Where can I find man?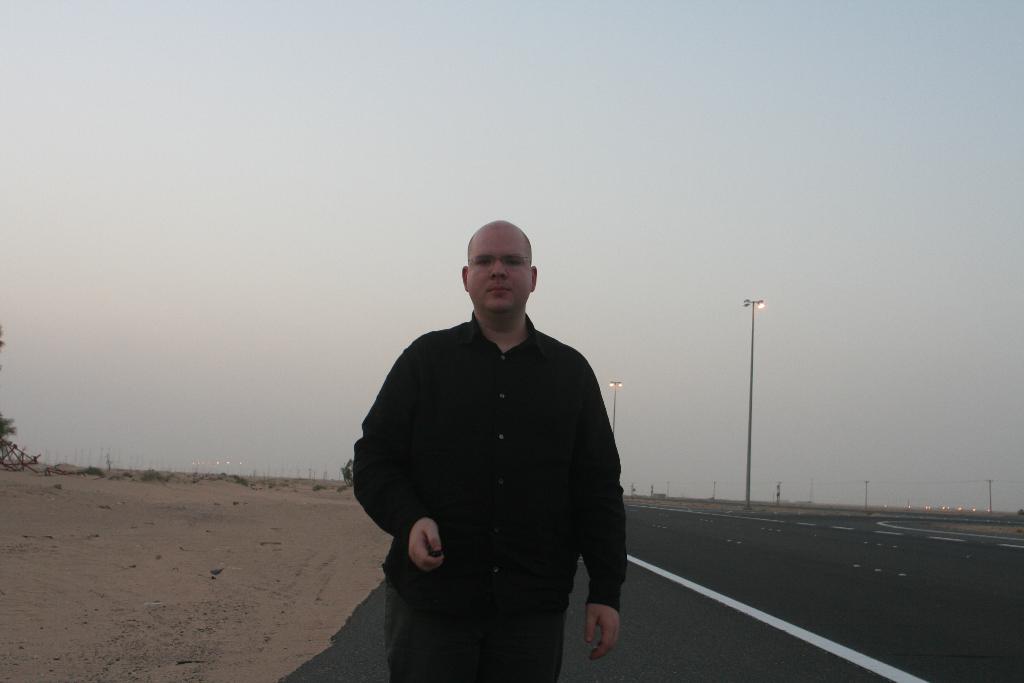
You can find it at (343, 202, 650, 682).
